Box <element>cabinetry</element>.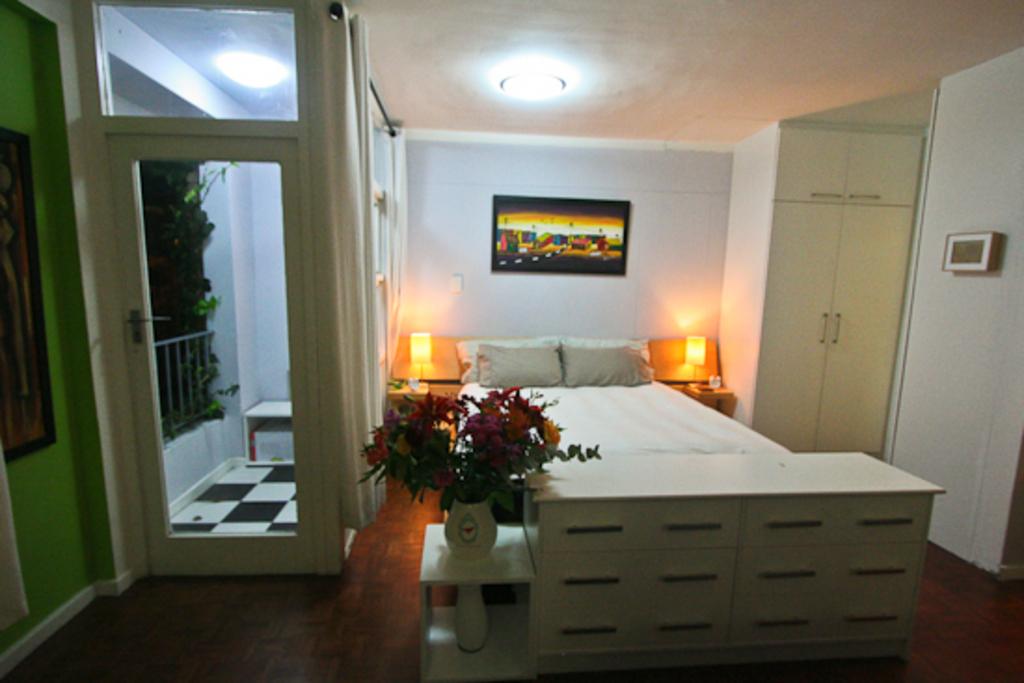
bbox(635, 597, 743, 659).
